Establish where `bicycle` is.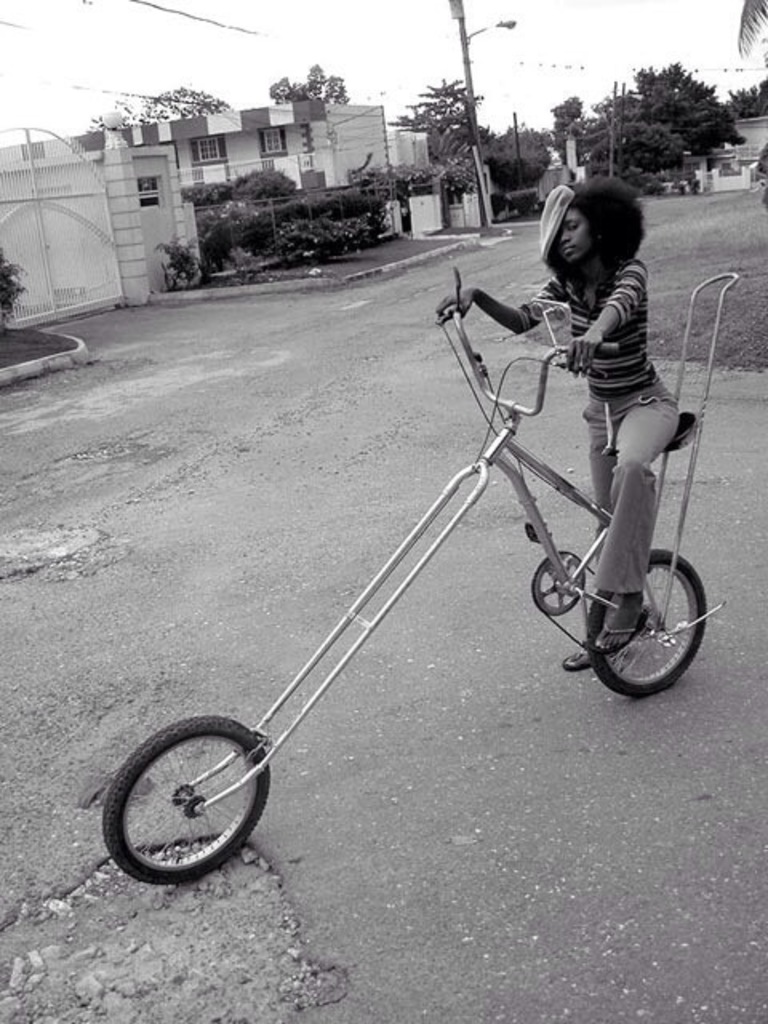
Established at [left=96, top=266, right=723, bottom=896].
